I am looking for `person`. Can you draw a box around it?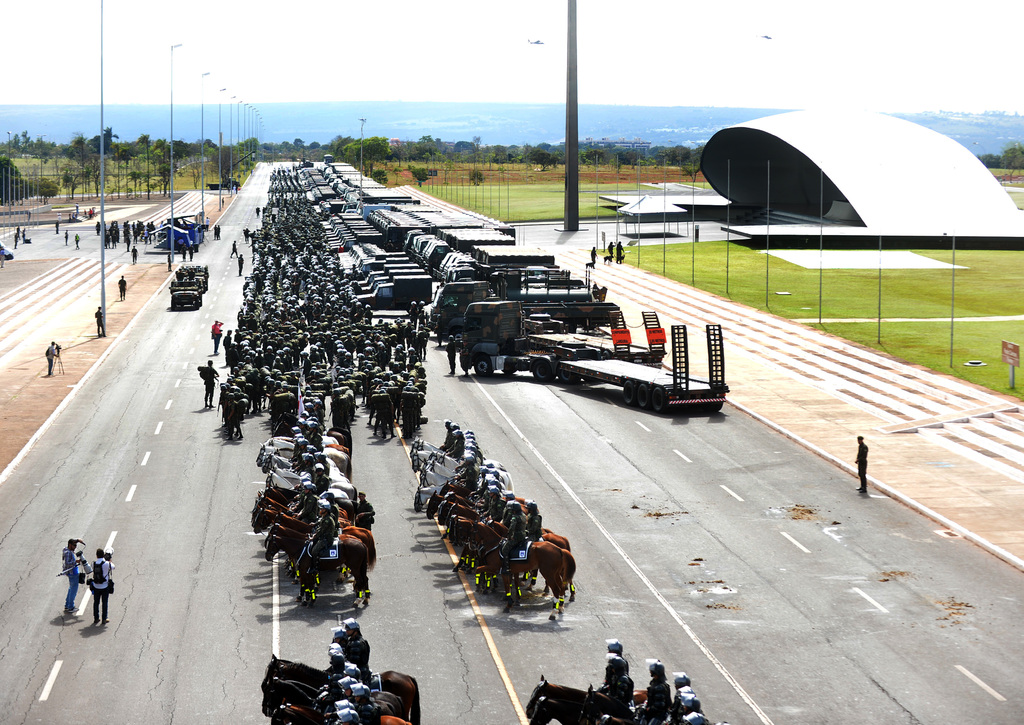
Sure, the bounding box is bbox=(53, 221, 60, 235).
